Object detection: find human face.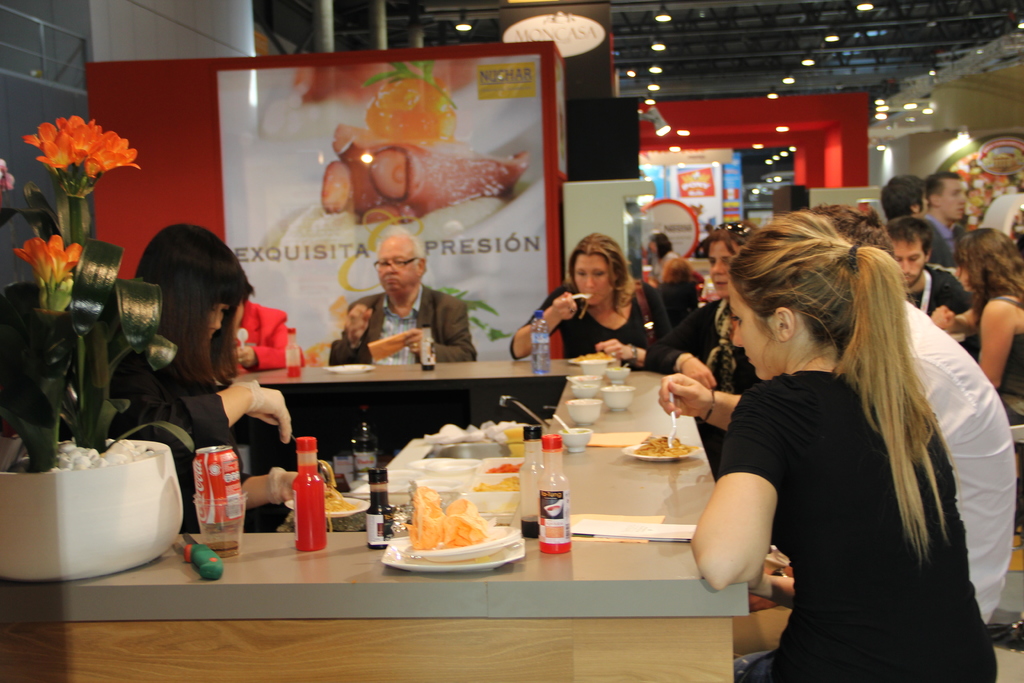
bbox=(942, 183, 961, 220).
